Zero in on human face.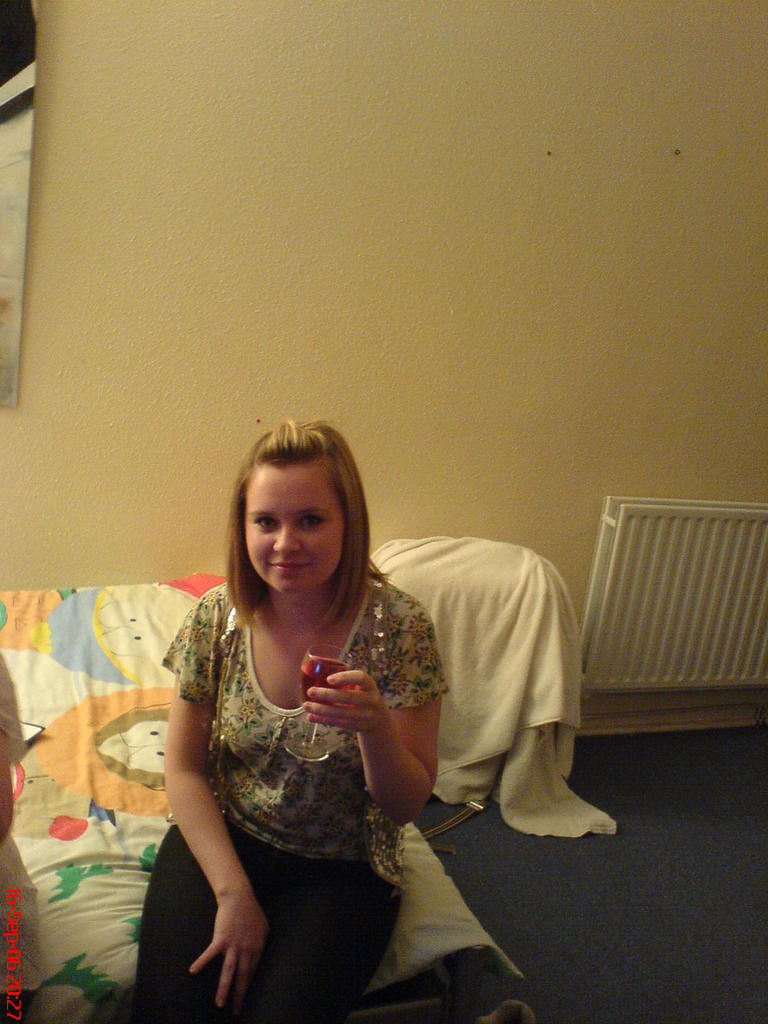
Zeroed in: bbox=(235, 457, 359, 600).
